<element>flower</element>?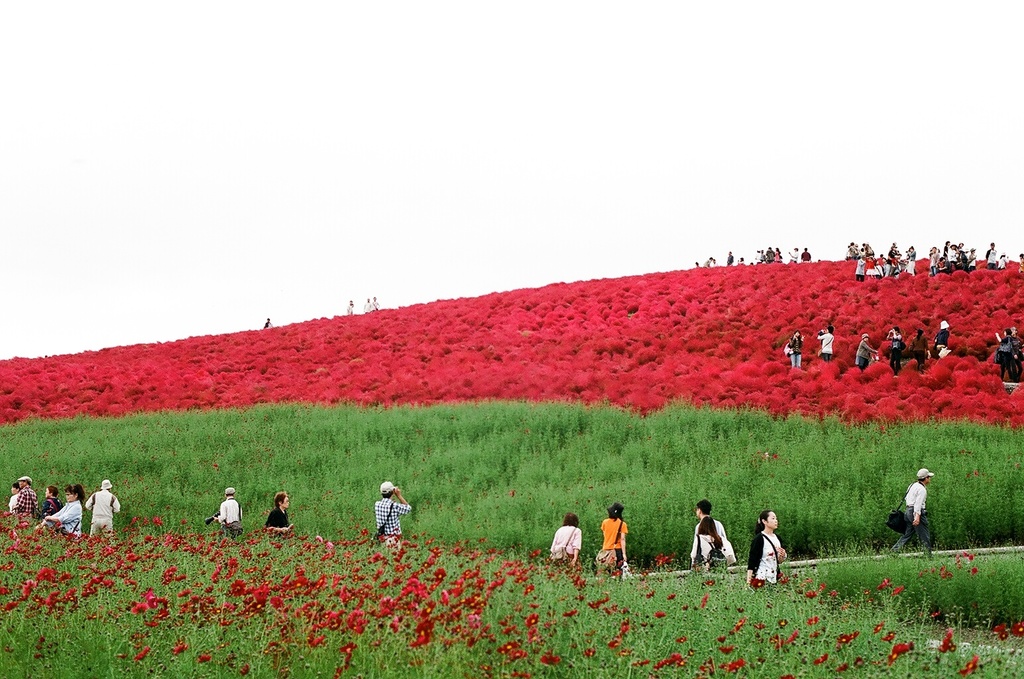
{"x1": 652, "y1": 607, "x2": 666, "y2": 621}
